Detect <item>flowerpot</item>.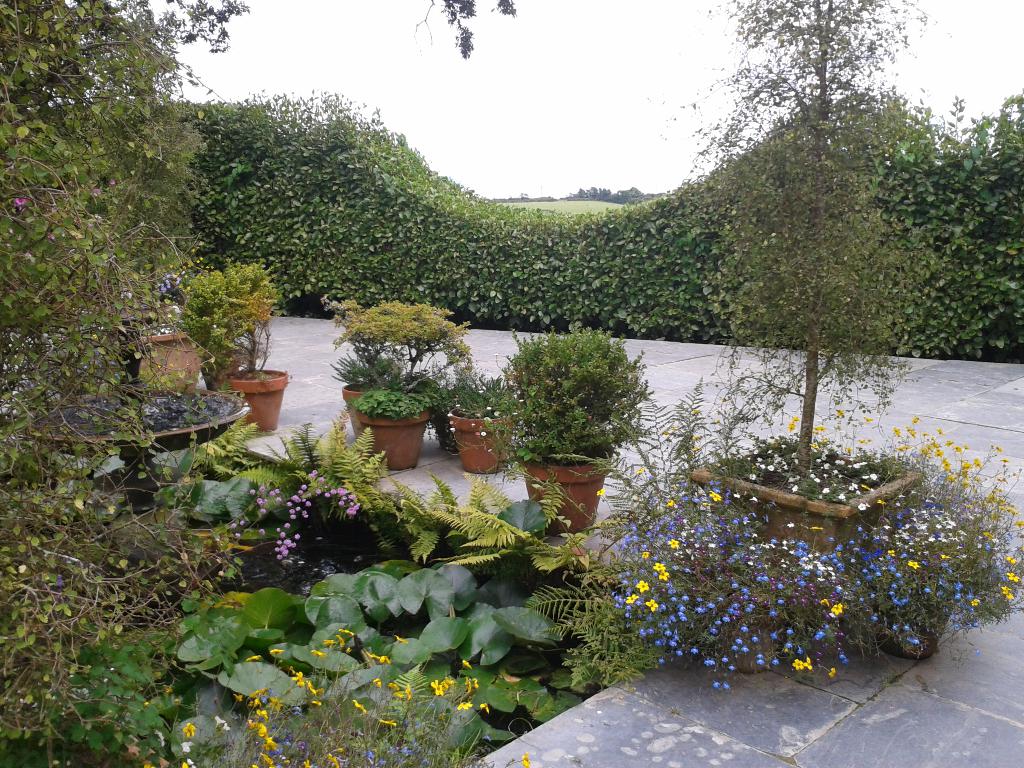
Detected at bbox=[337, 387, 369, 438].
